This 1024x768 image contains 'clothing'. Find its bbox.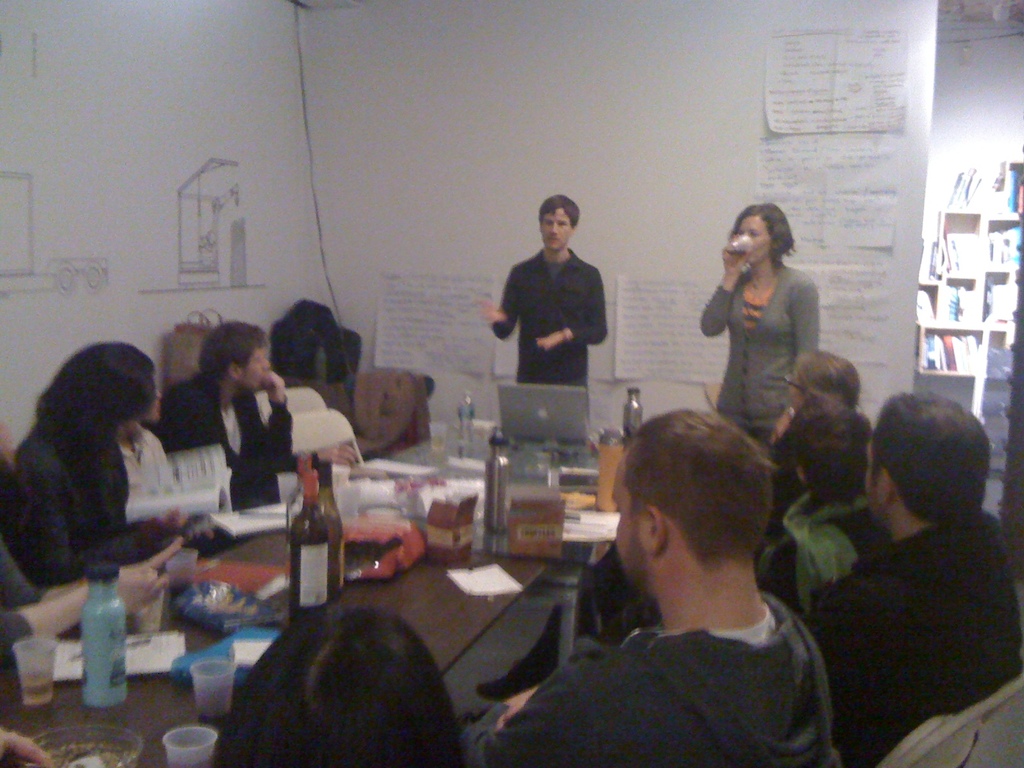
rect(809, 508, 1023, 767).
